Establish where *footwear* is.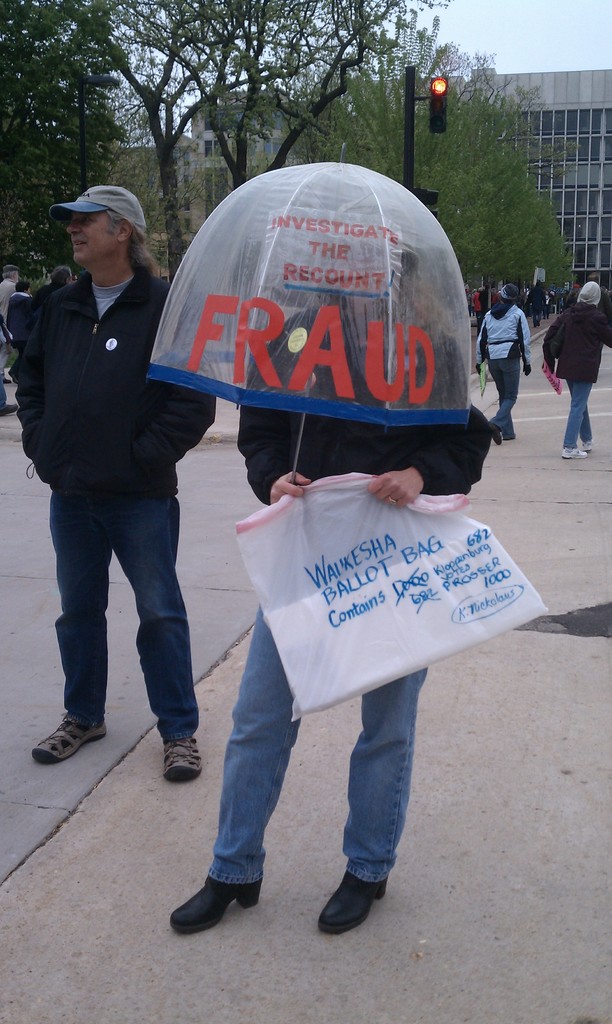
Established at (582, 440, 597, 455).
